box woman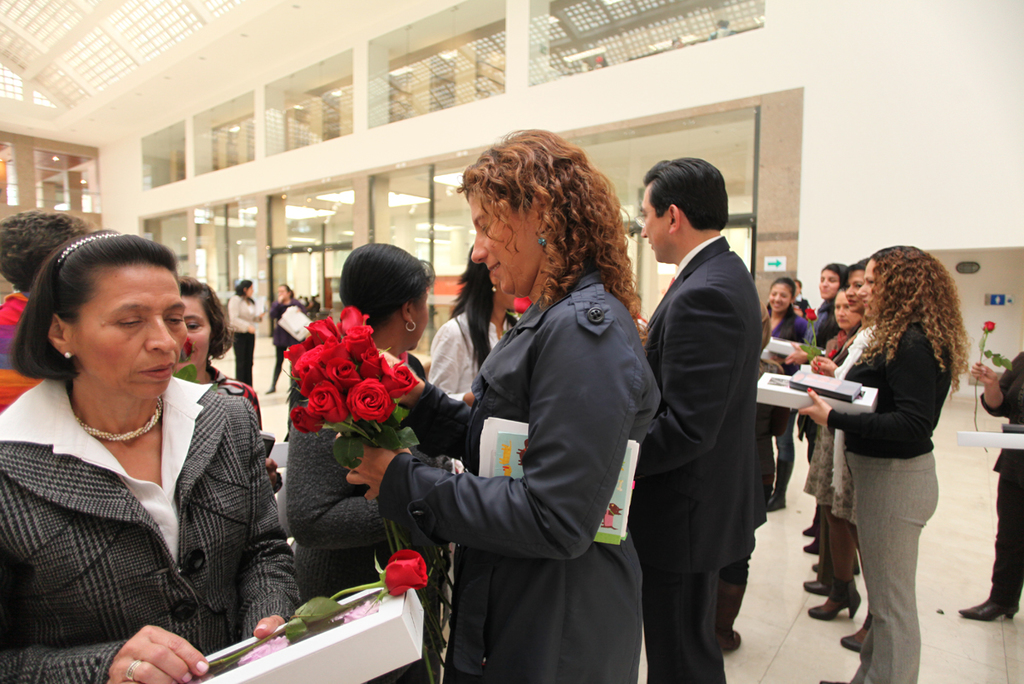
rect(9, 220, 276, 680)
